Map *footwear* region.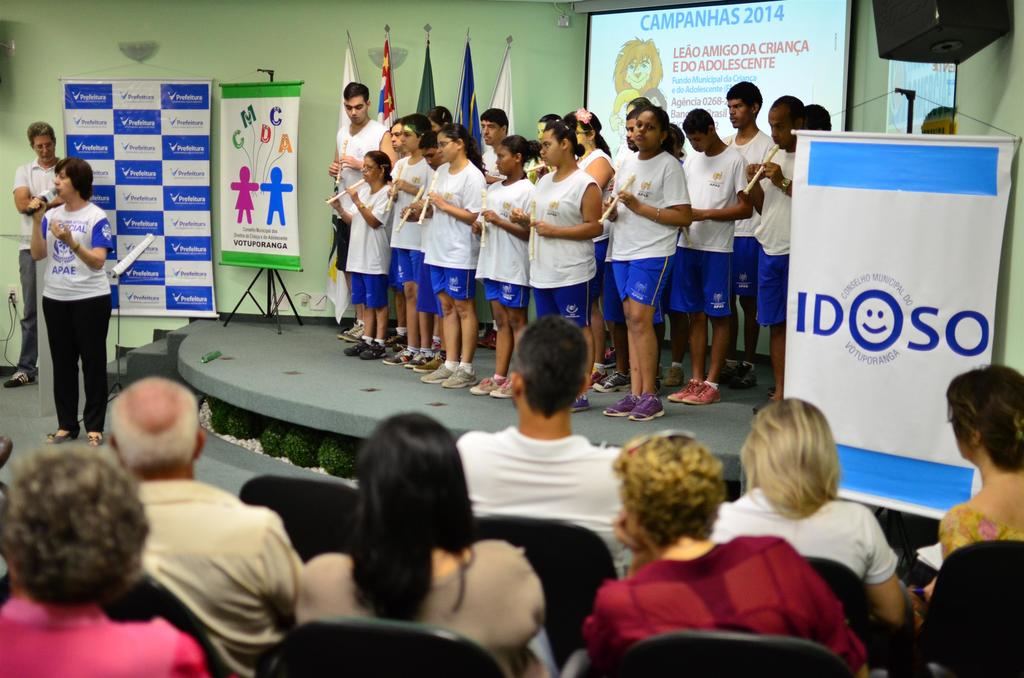
Mapped to 603, 394, 640, 423.
